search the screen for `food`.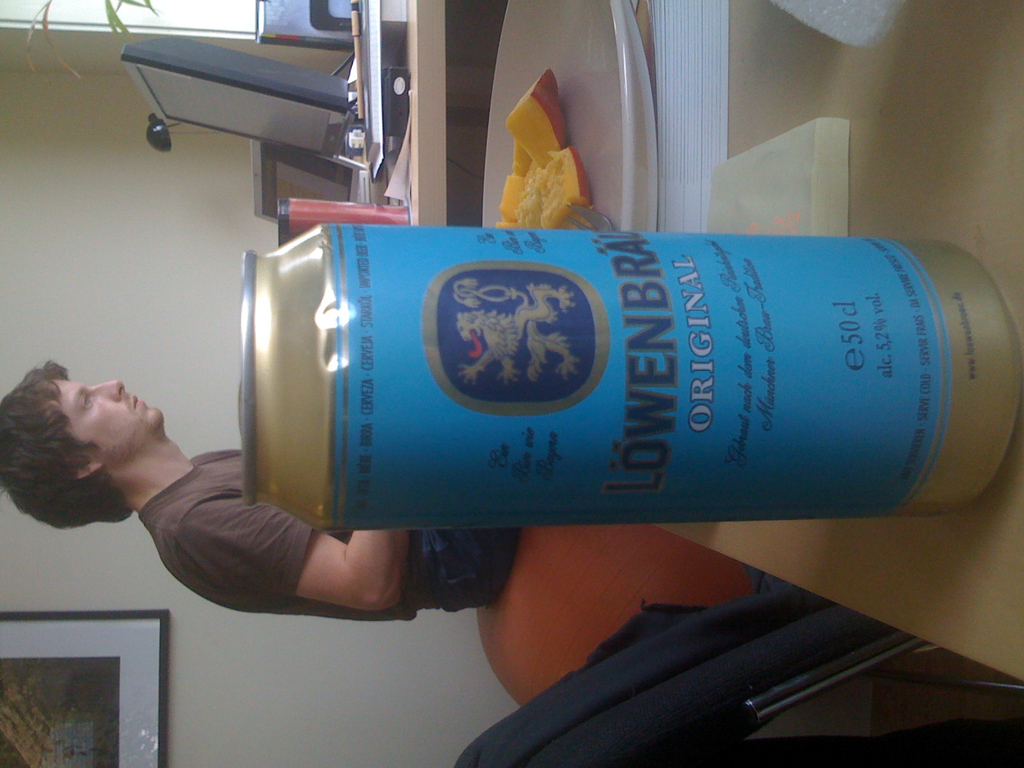
Found at {"x1": 499, "y1": 92, "x2": 591, "y2": 216}.
